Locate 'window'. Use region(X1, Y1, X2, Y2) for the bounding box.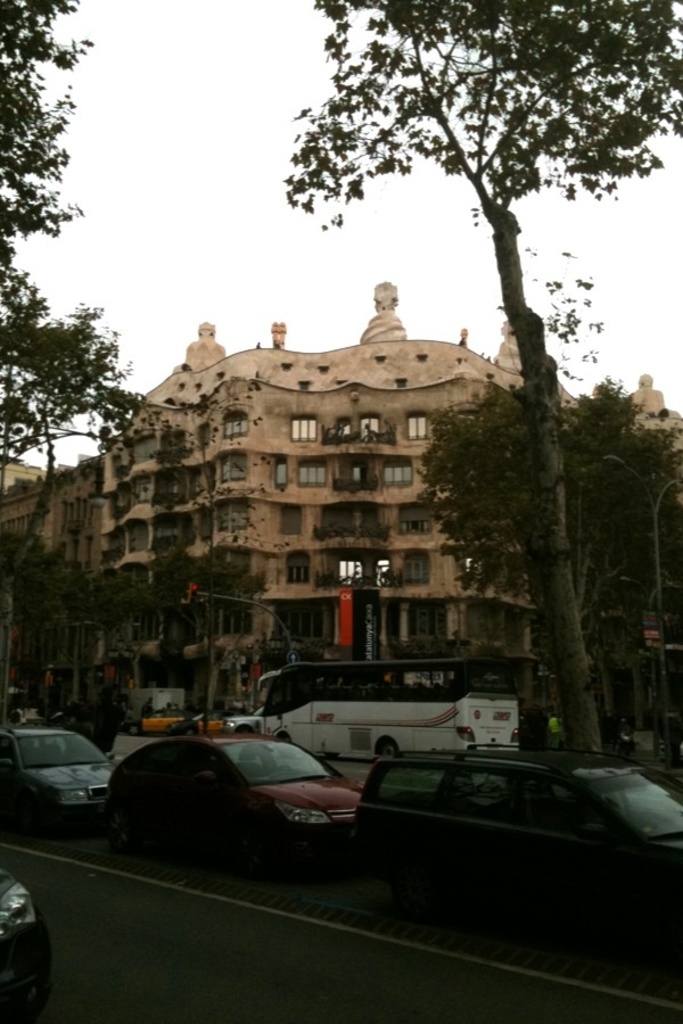
region(223, 412, 245, 432).
